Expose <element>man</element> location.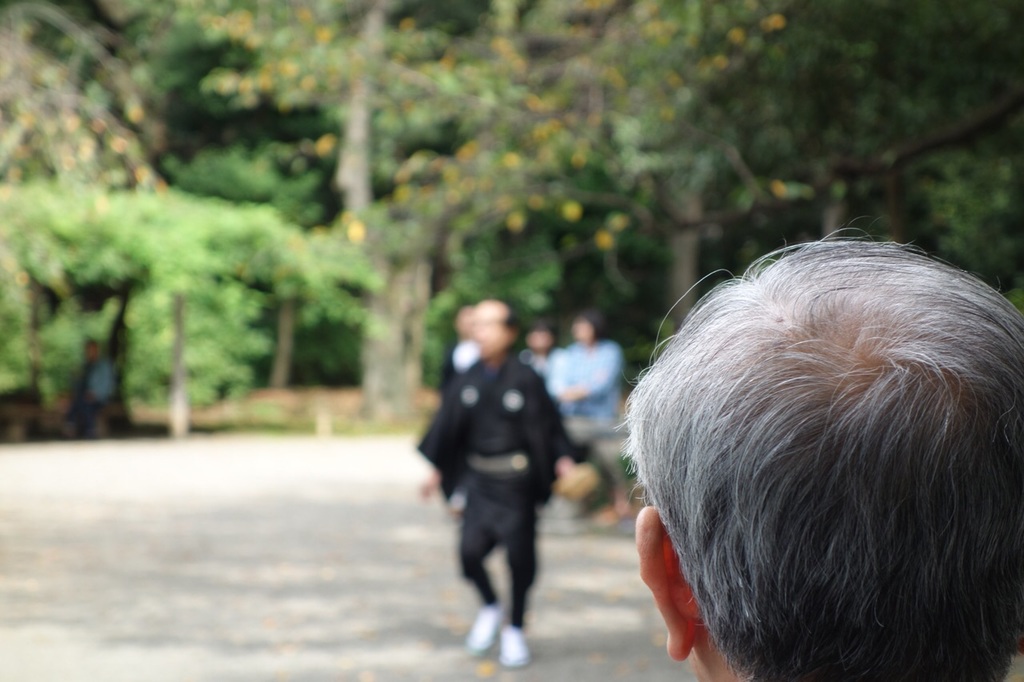
Exposed at 419/298/556/664.
